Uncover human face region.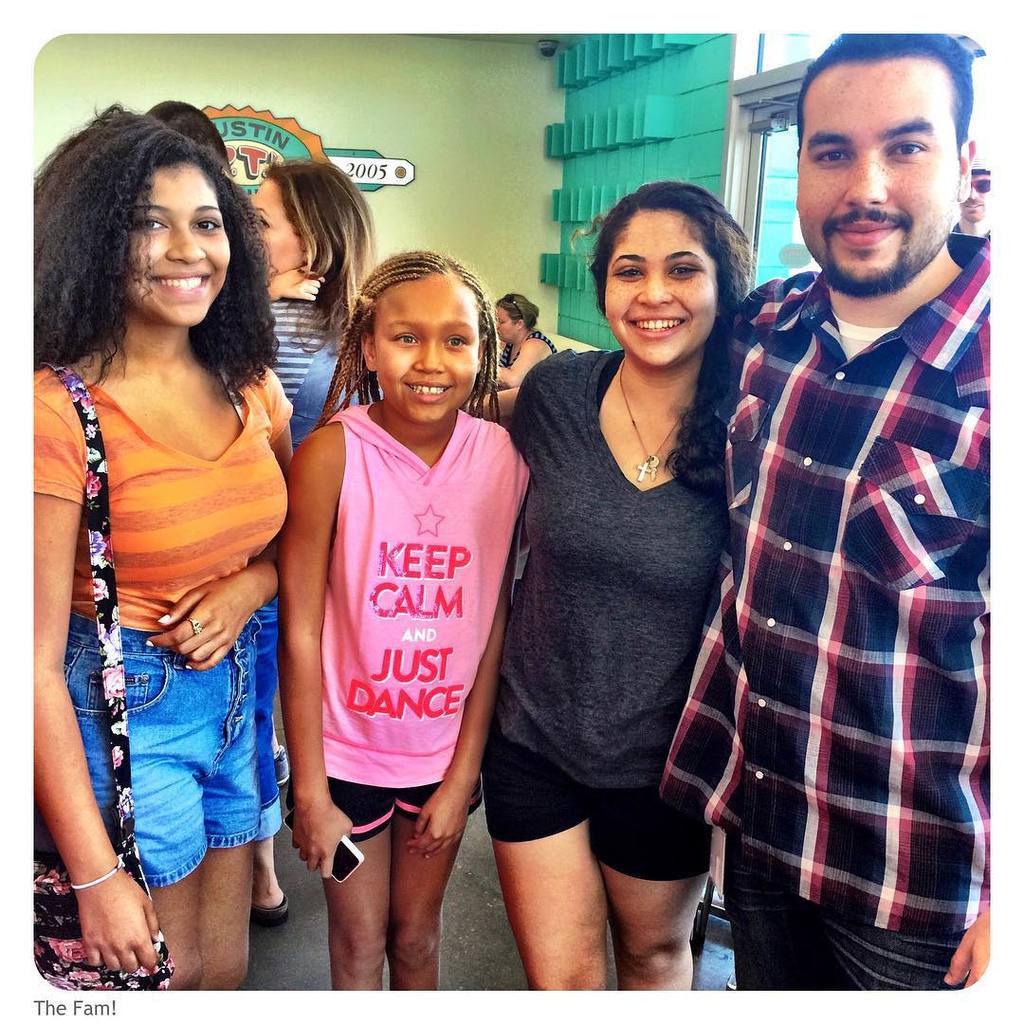
Uncovered: BBox(957, 174, 990, 224).
